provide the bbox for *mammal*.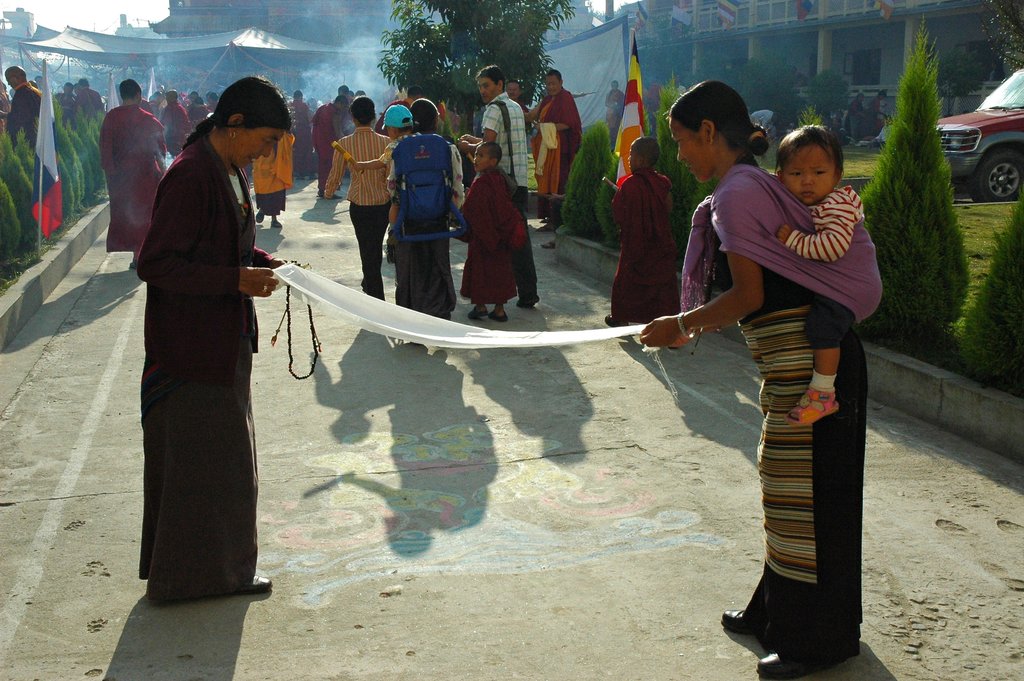
box=[522, 70, 587, 251].
